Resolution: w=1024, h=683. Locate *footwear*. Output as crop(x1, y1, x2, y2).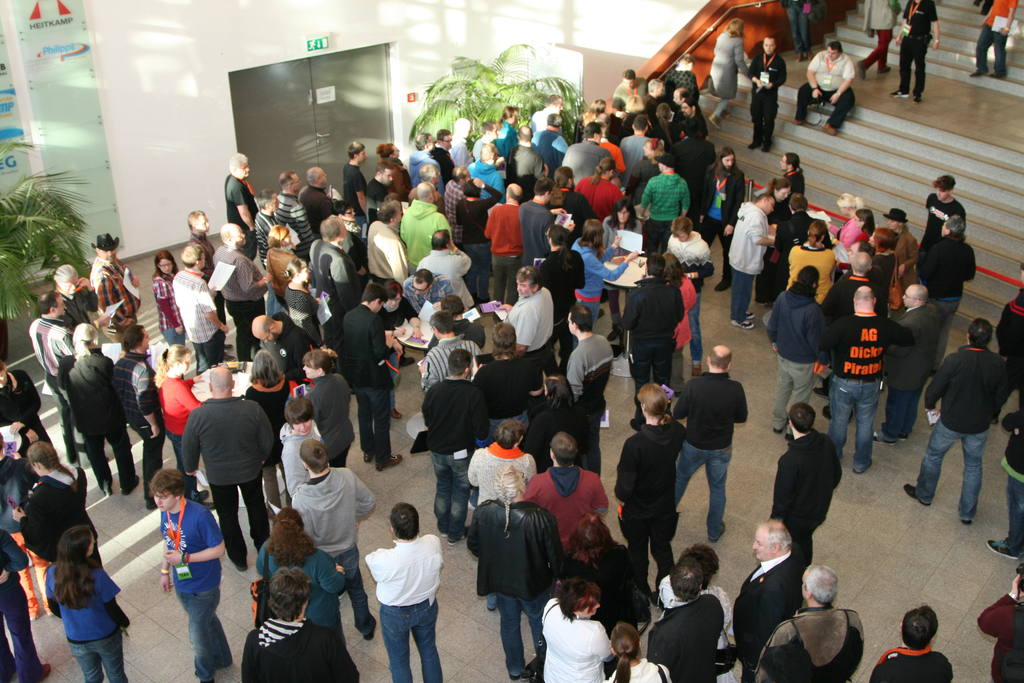
crop(691, 363, 701, 377).
